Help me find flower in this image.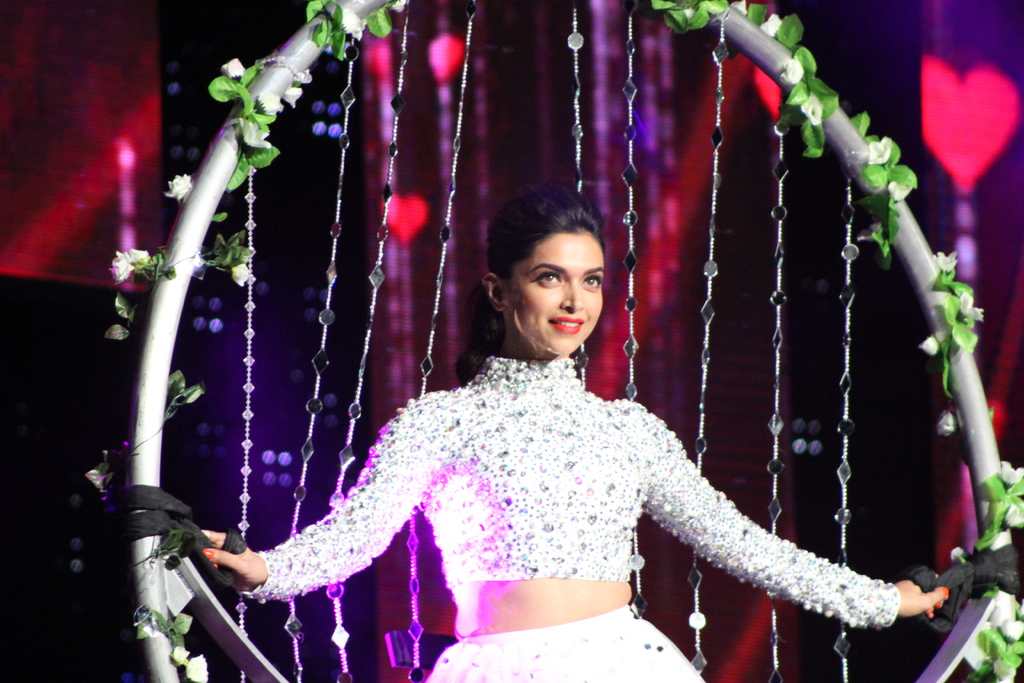
Found it: [x1=221, y1=53, x2=244, y2=76].
